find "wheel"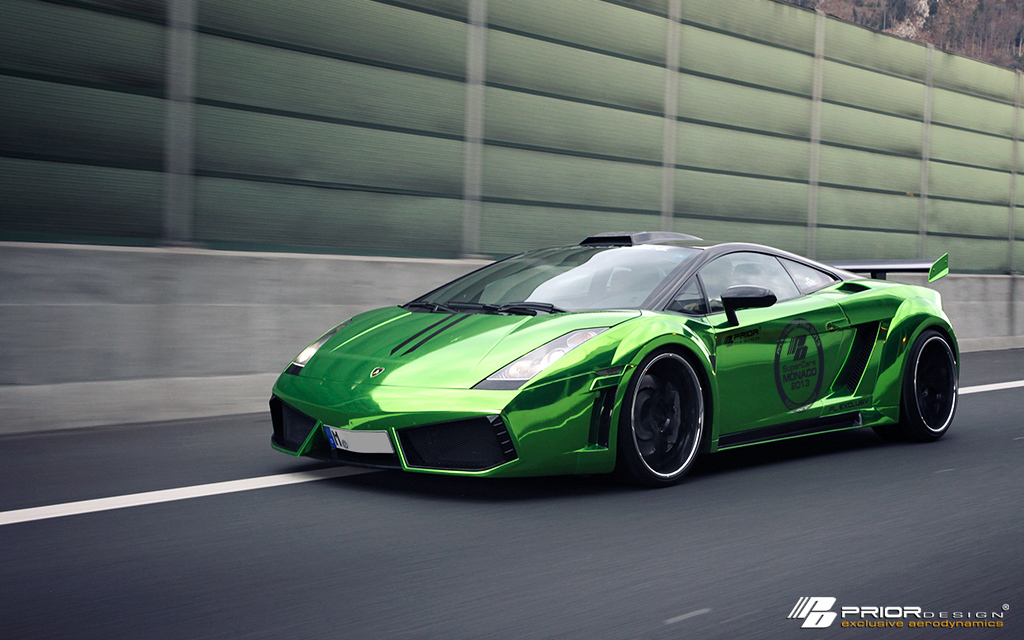
select_region(622, 350, 712, 487)
